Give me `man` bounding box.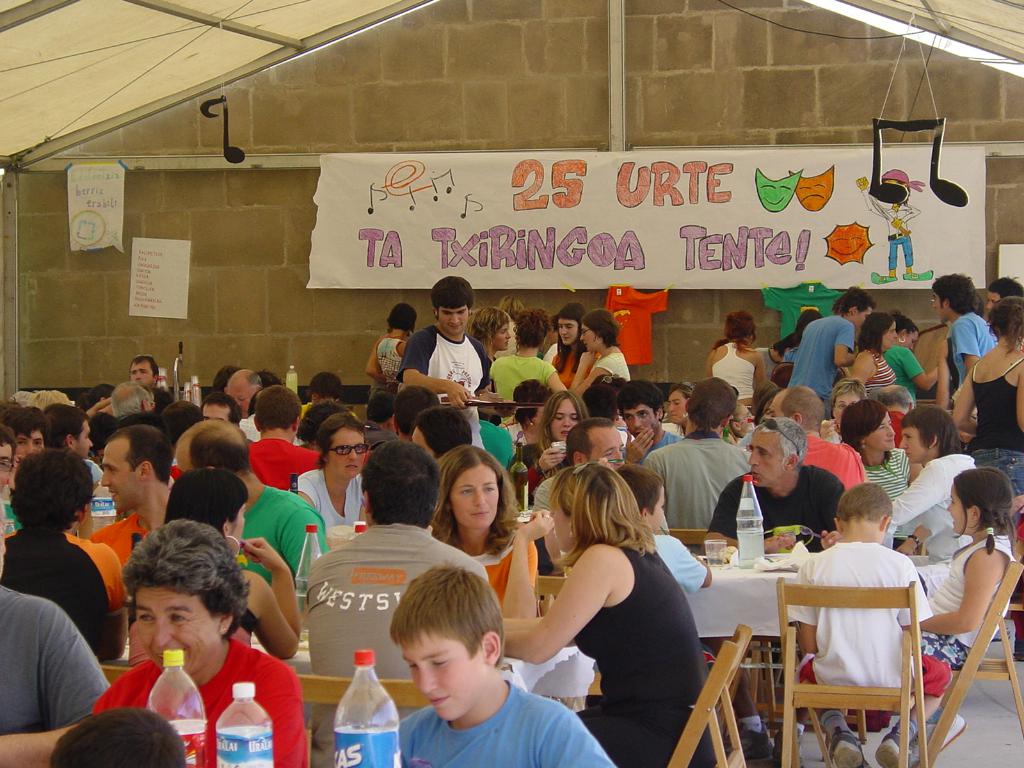
detection(712, 410, 857, 556).
